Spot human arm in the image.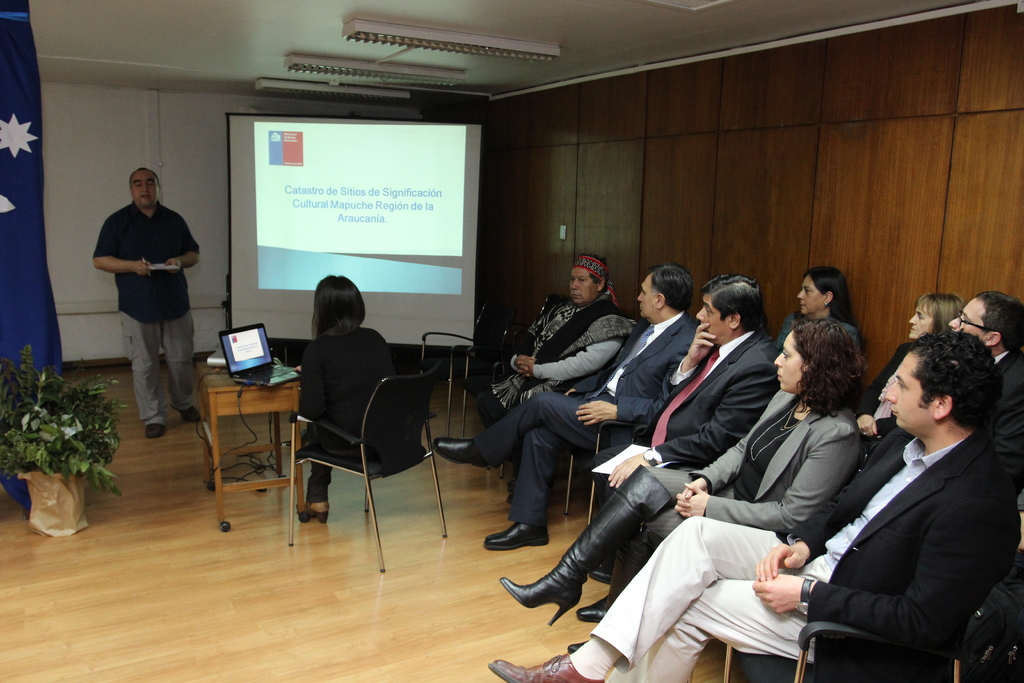
human arm found at {"x1": 92, "y1": 227, "x2": 155, "y2": 277}.
